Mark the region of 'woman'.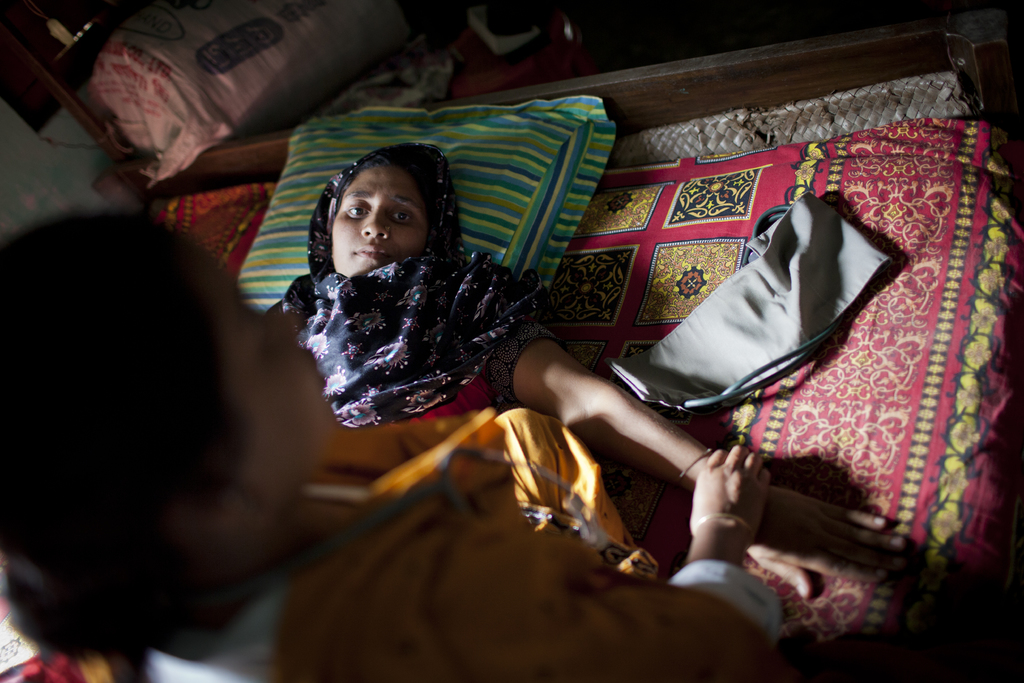
Region: 270,136,927,605.
